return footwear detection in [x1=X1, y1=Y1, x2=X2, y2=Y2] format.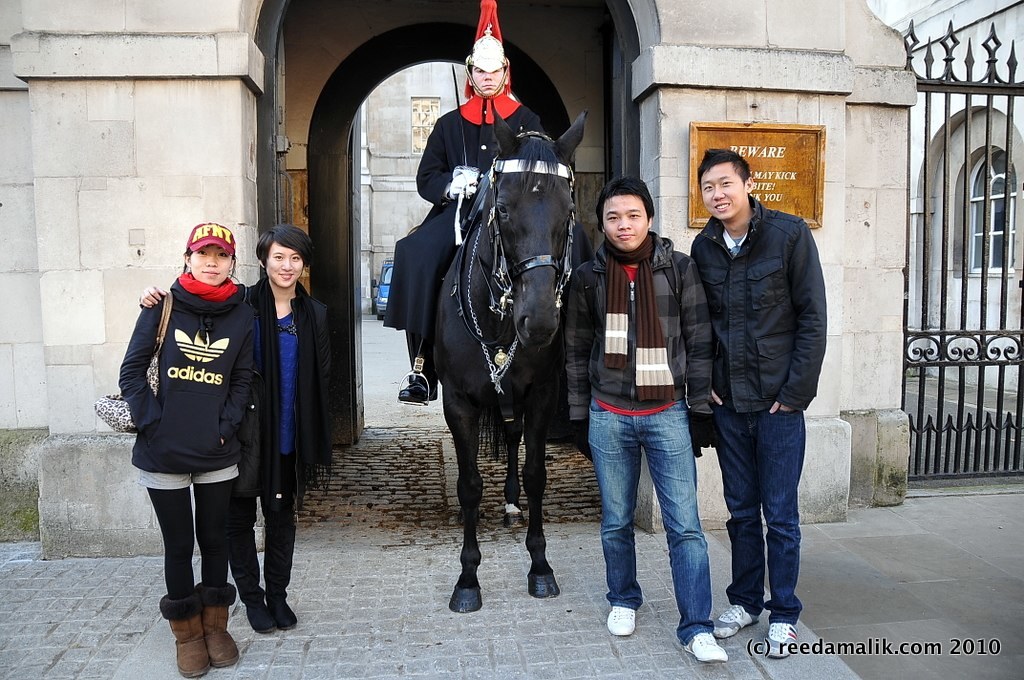
[x1=401, y1=368, x2=439, y2=404].
